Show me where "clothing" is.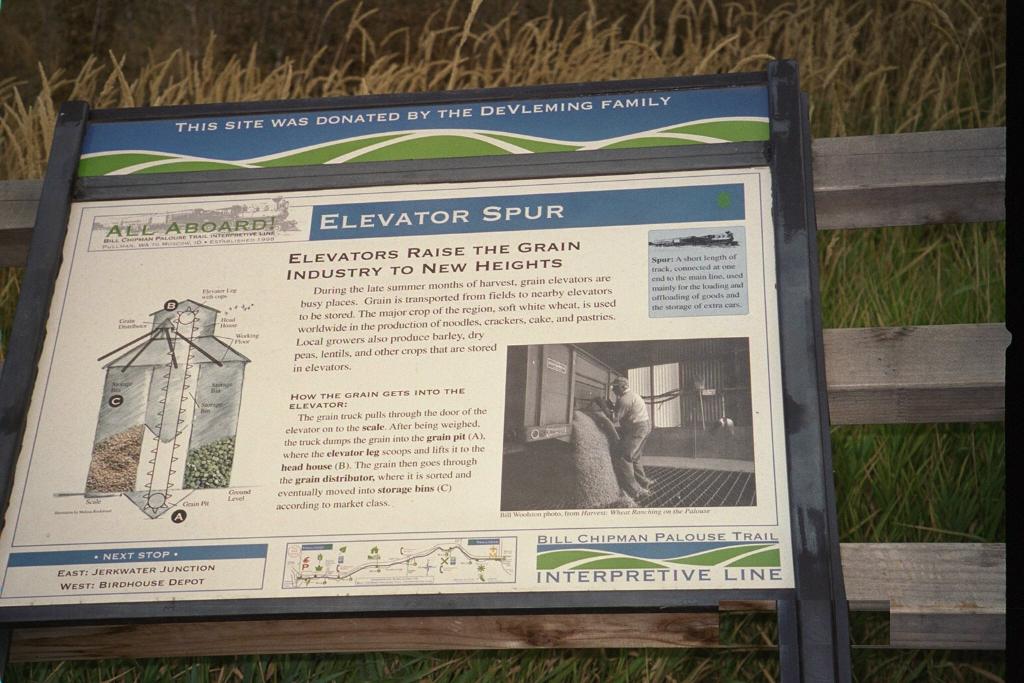
"clothing" is at 611:388:651:492.
